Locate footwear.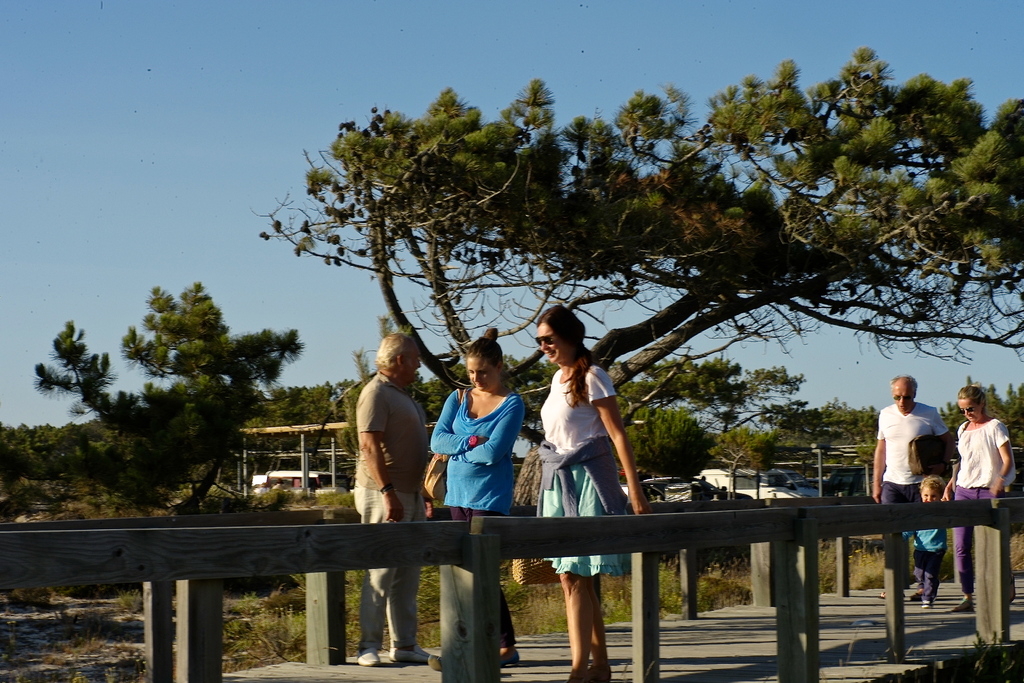
Bounding box: bbox=(952, 599, 974, 614).
